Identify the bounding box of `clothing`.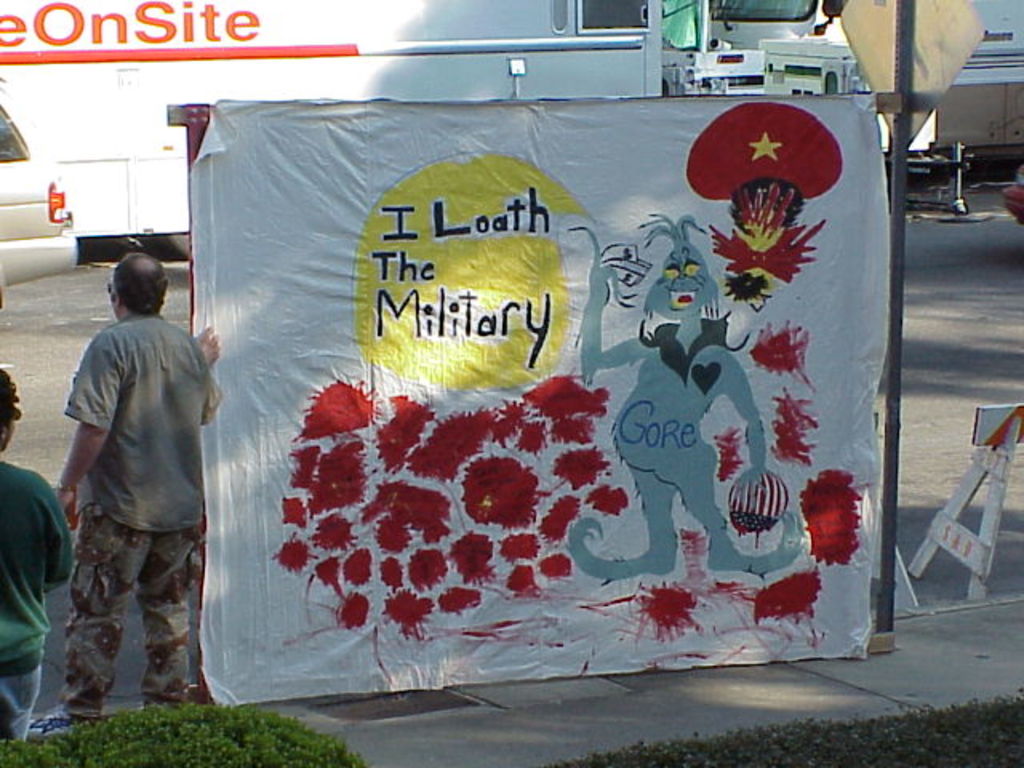
bbox=[0, 667, 48, 750].
